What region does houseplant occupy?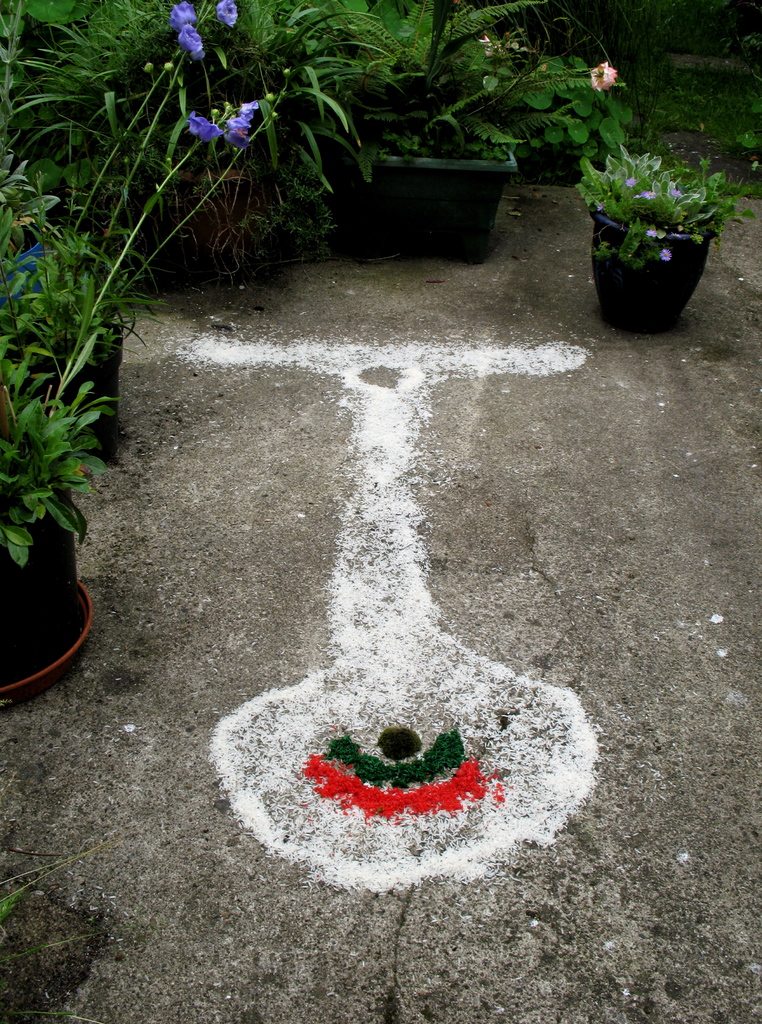
Rect(583, 141, 758, 337).
